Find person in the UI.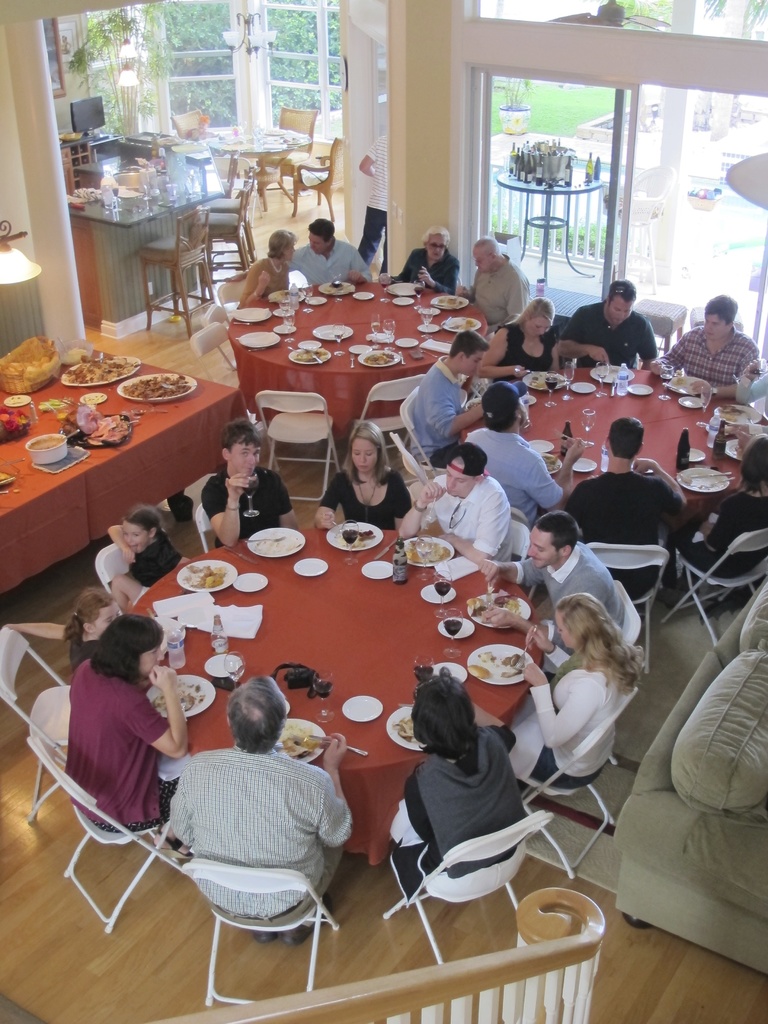
UI element at x1=59, y1=586, x2=127, y2=691.
